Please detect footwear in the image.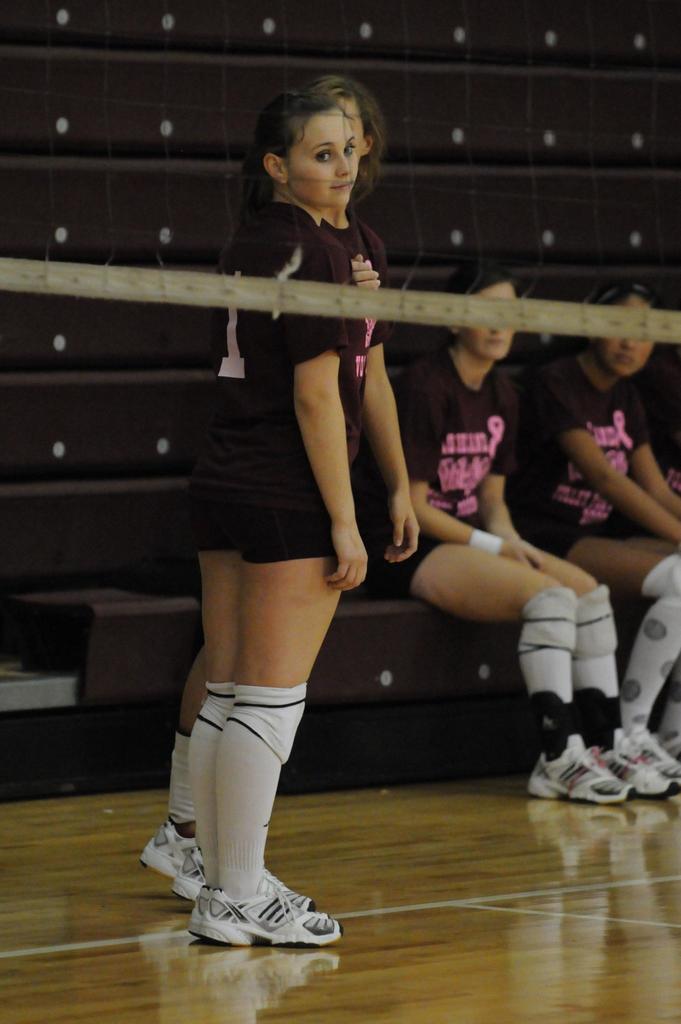
bbox=[145, 819, 197, 886].
